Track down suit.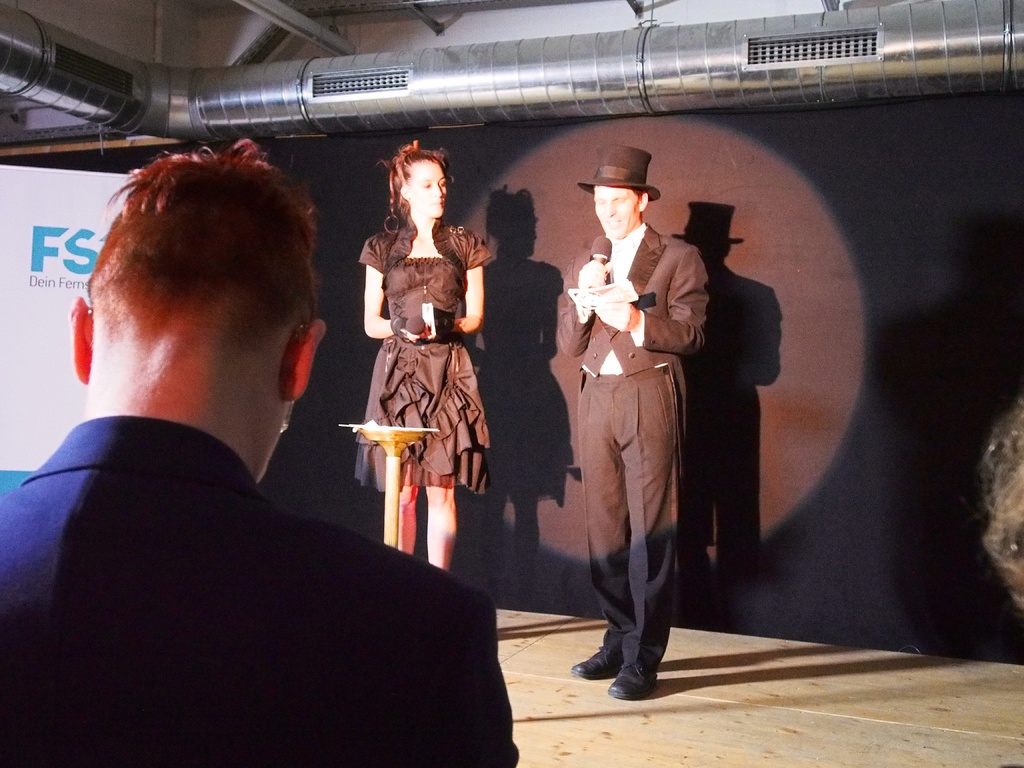
Tracked to 552, 216, 721, 677.
